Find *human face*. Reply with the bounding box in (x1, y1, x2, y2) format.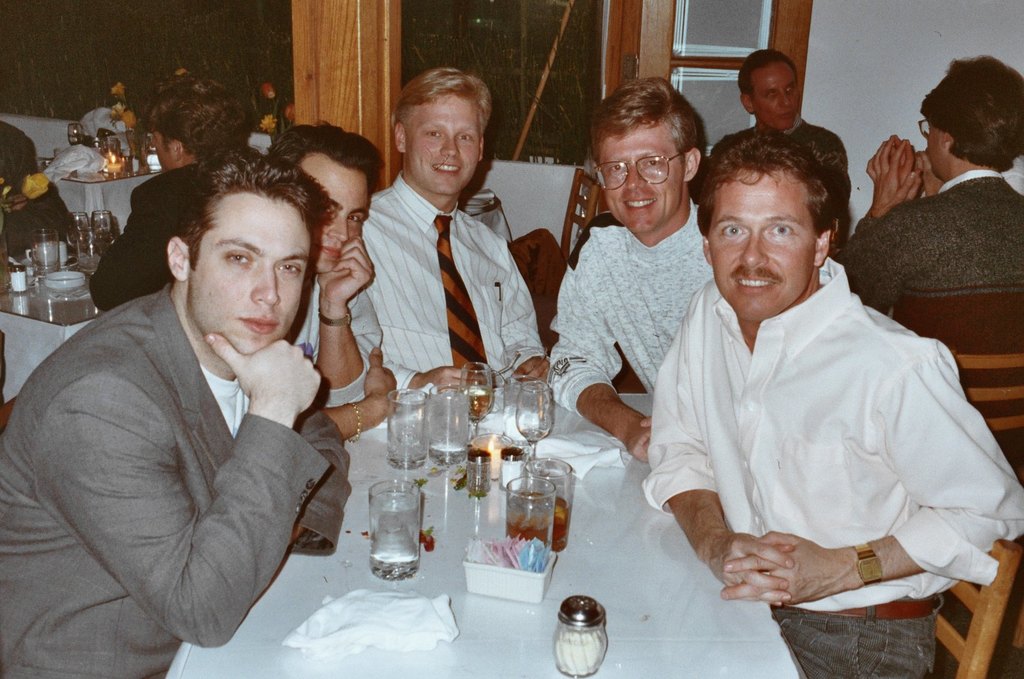
(703, 169, 814, 321).
